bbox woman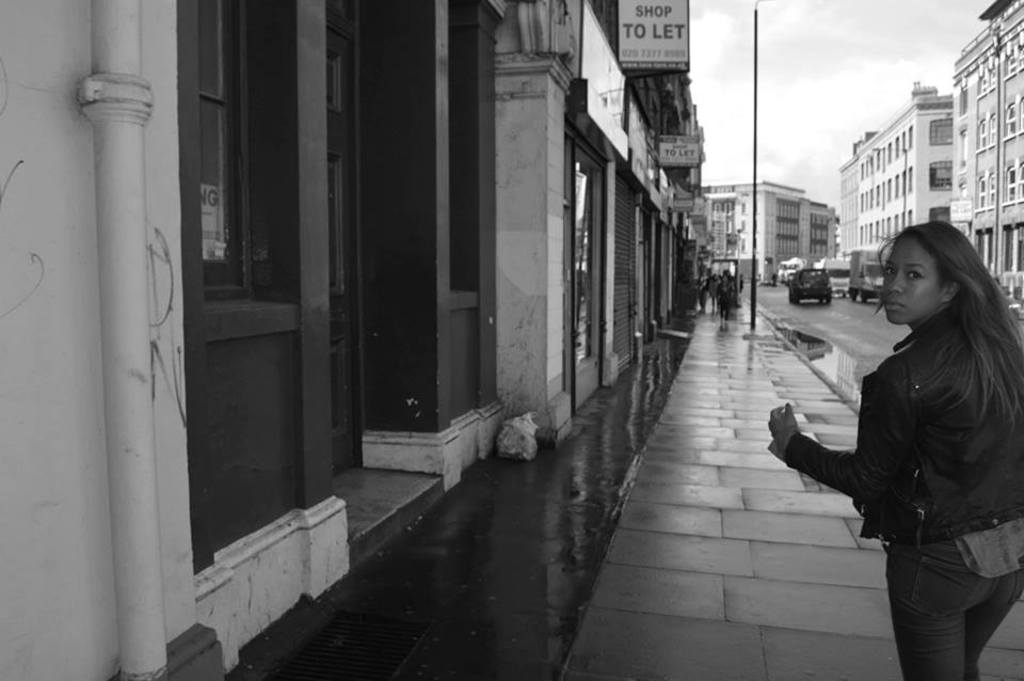
left=793, top=206, right=1018, bottom=668
